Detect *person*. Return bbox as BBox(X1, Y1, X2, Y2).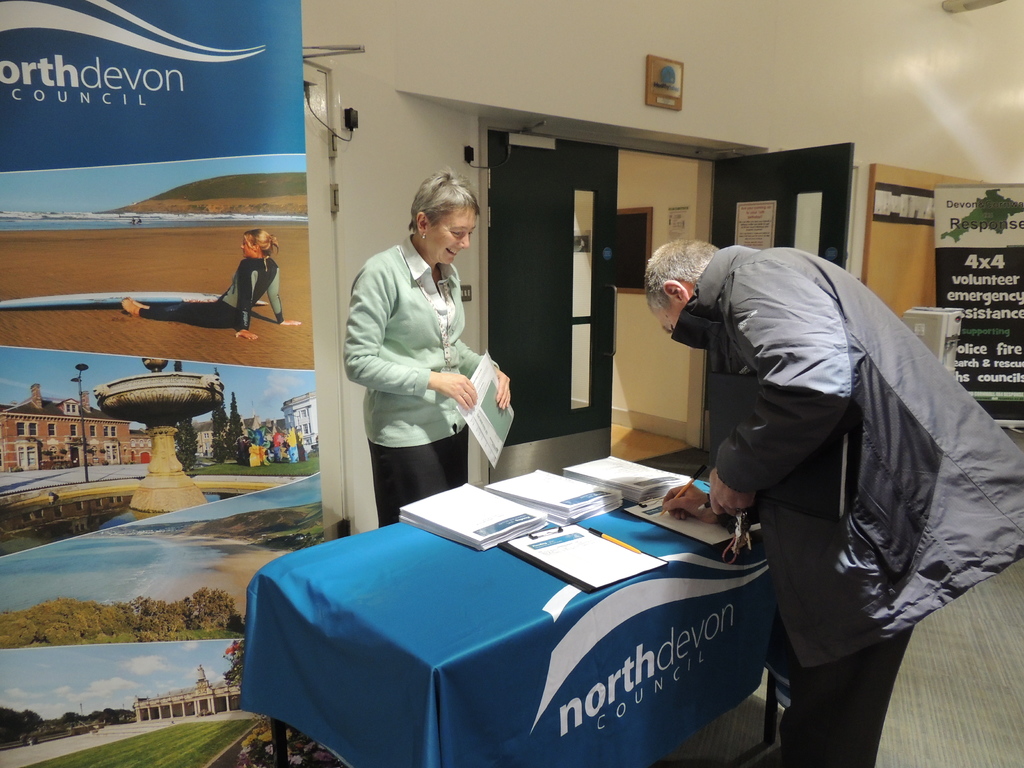
BBox(341, 156, 499, 538).
